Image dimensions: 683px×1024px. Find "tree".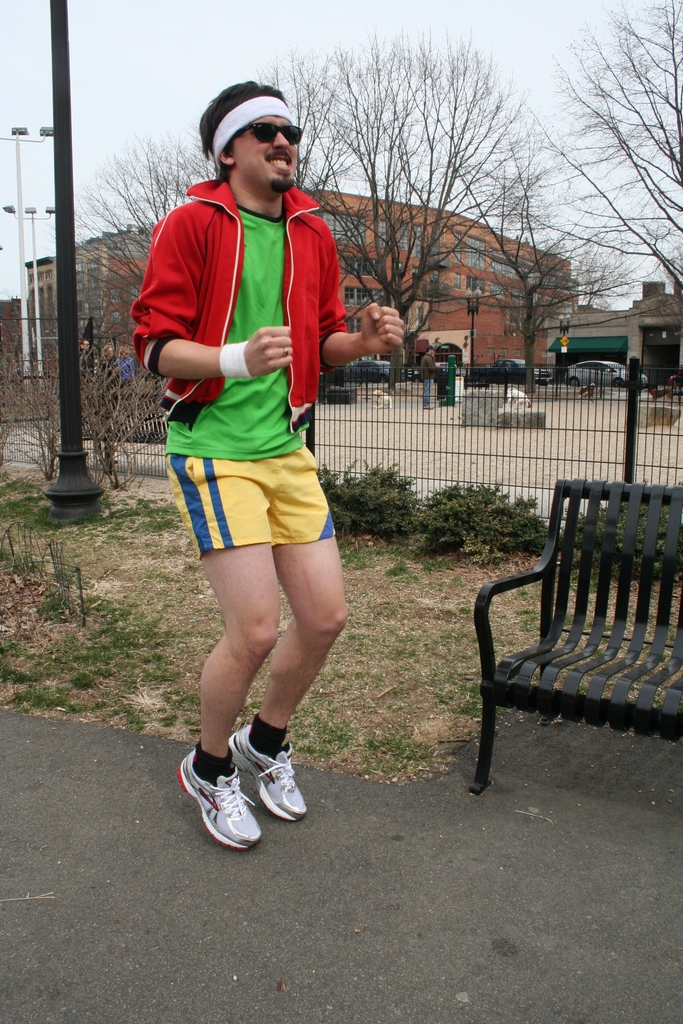
66 123 220 285.
